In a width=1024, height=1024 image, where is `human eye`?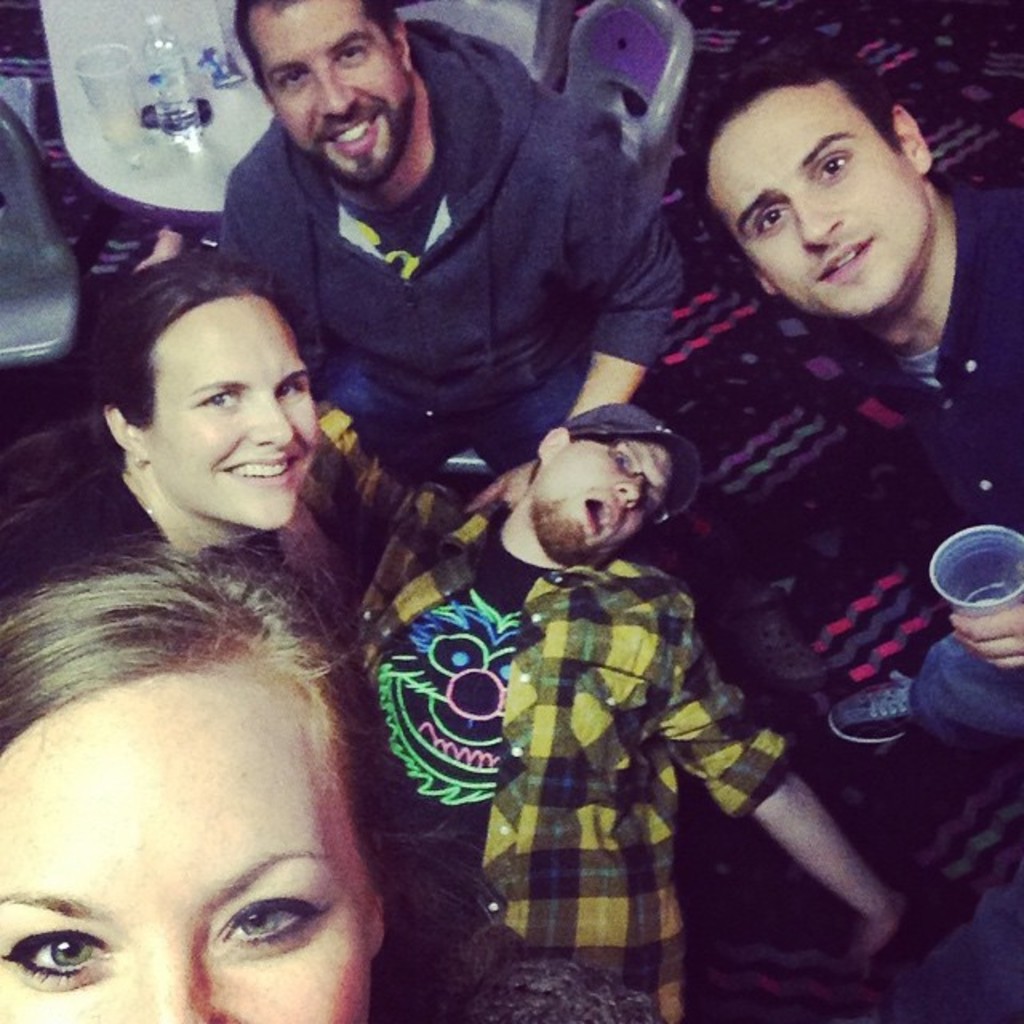
<box>205,875,331,954</box>.
